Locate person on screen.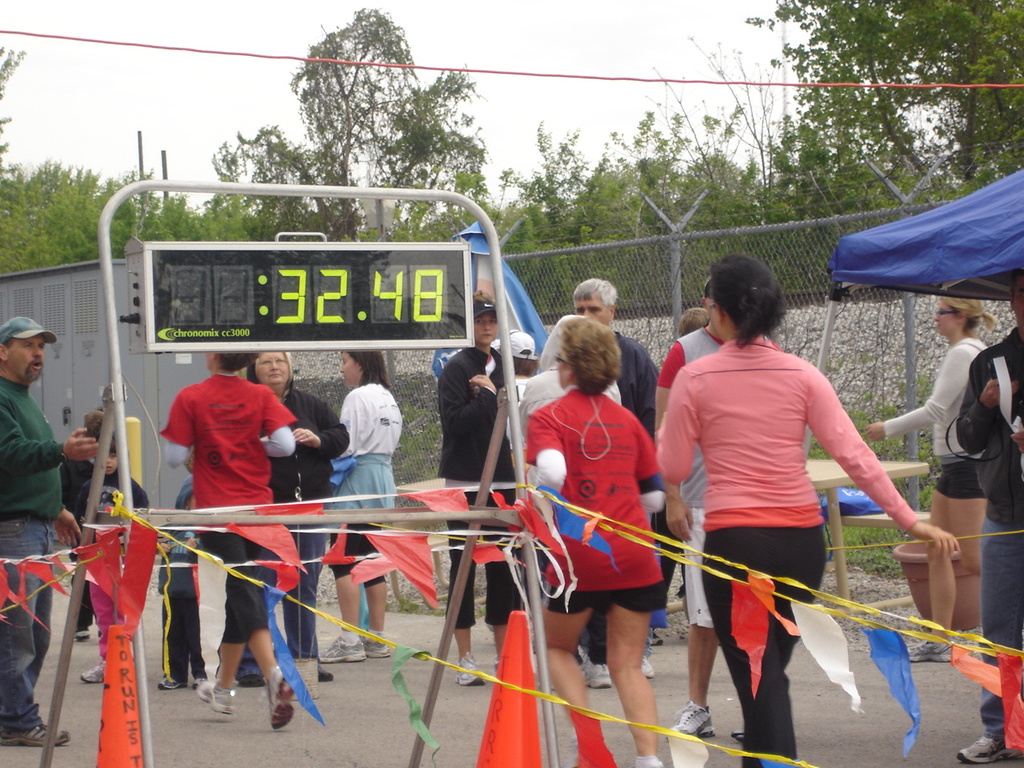
On screen at bbox=[946, 278, 1023, 767].
